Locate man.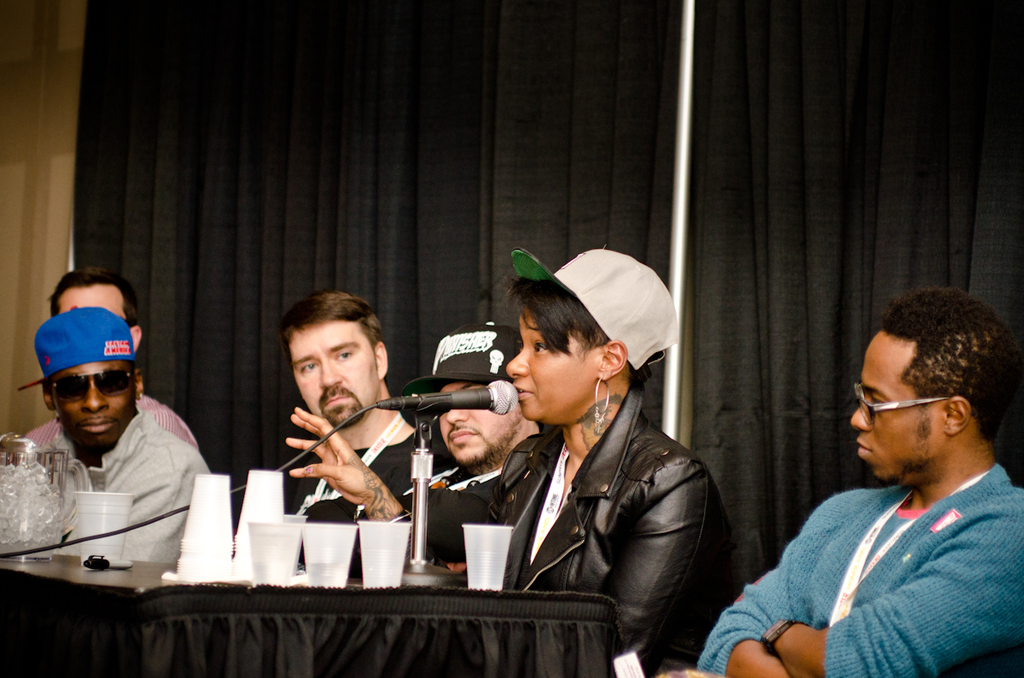
Bounding box: <box>714,329,1000,677</box>.
